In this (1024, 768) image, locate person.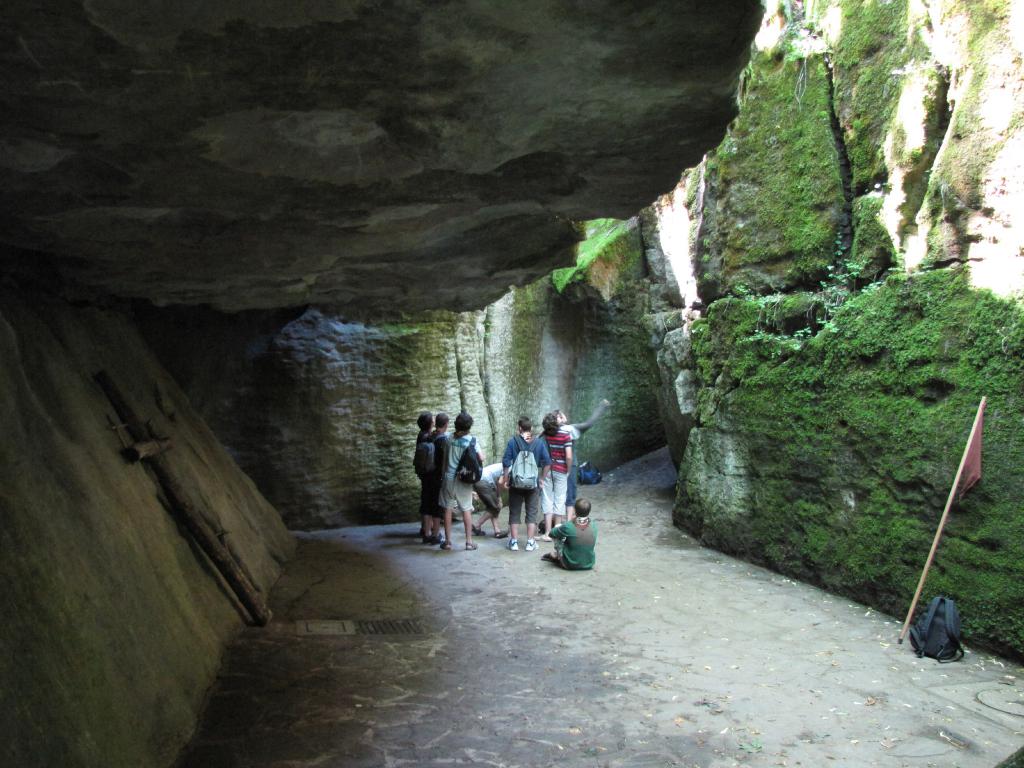
Bounding box: 535/413/573/542.
